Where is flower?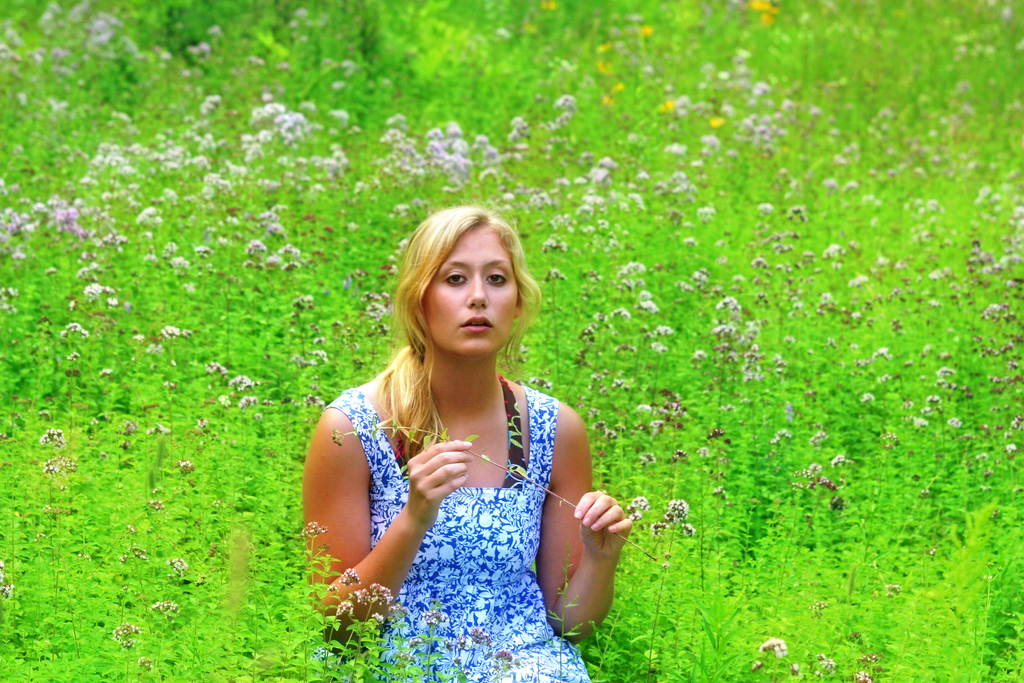
672, 500, 693, 511.
